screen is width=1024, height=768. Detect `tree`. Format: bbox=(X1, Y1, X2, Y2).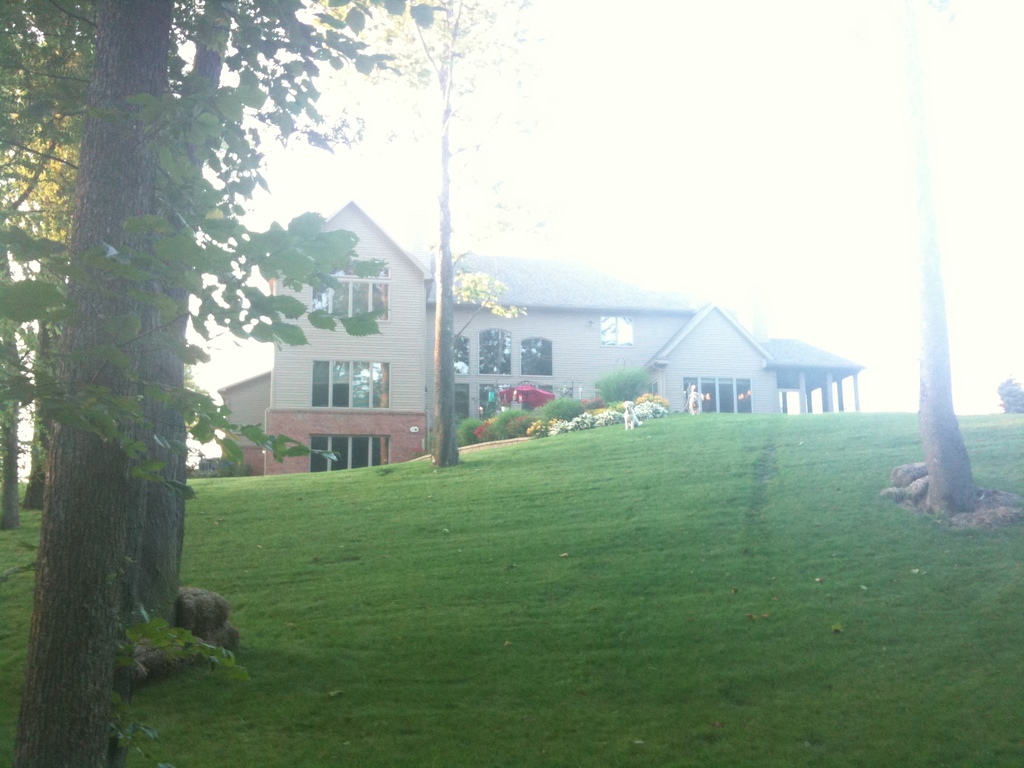
bbox=(999, 373, 1023, 415).
